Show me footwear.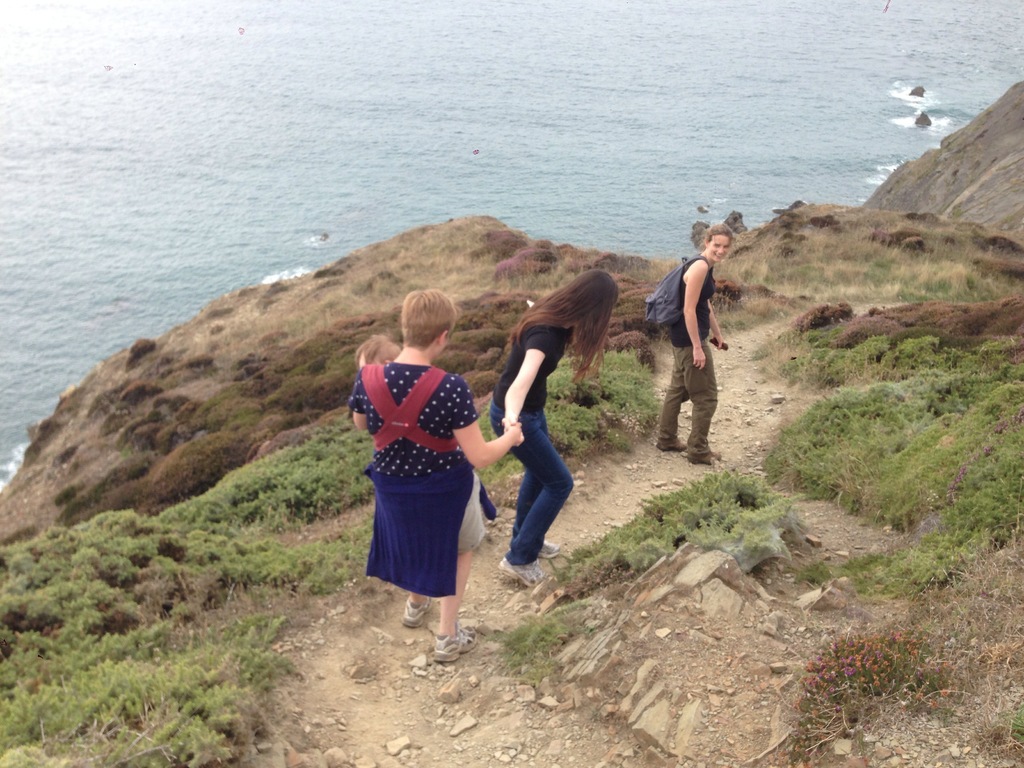
footwear is here: <region>401, 594, 435, 628</region>.
